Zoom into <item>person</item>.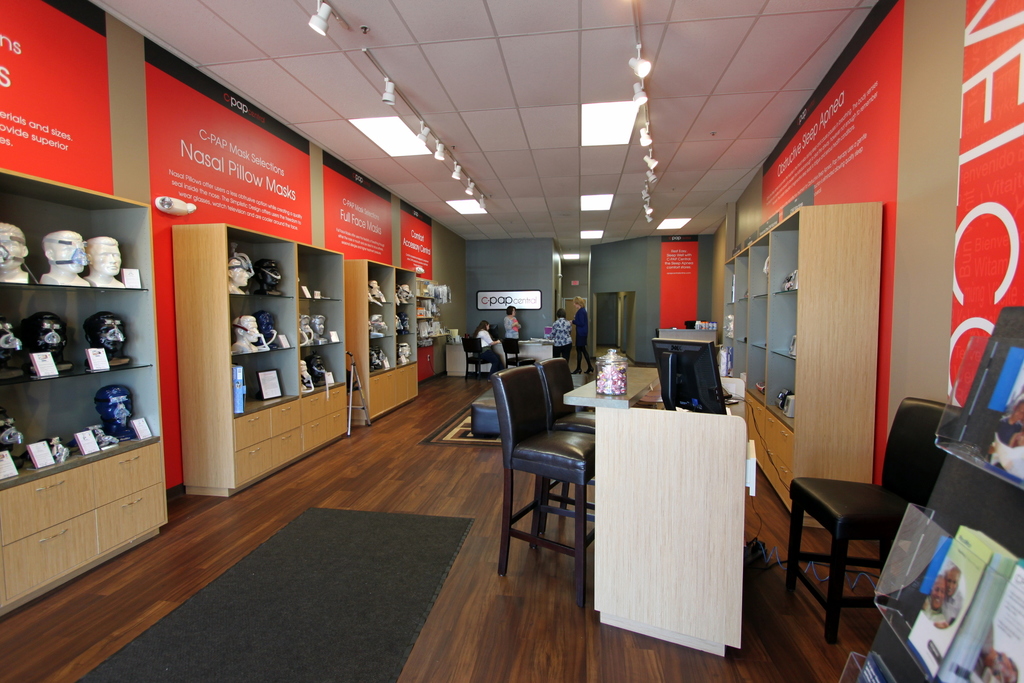
Zoom target: {"x1": 312, "y1": 354, "x2": 327, "y2": 379}.
